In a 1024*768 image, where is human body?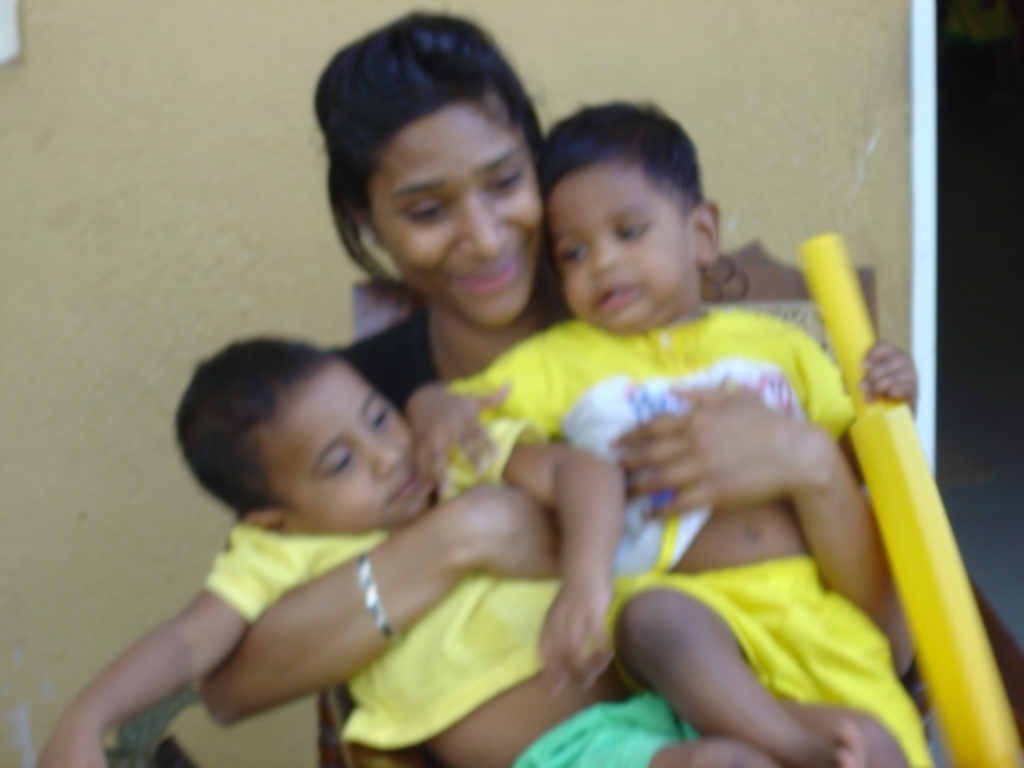
region(406, 301, 923, 760).
